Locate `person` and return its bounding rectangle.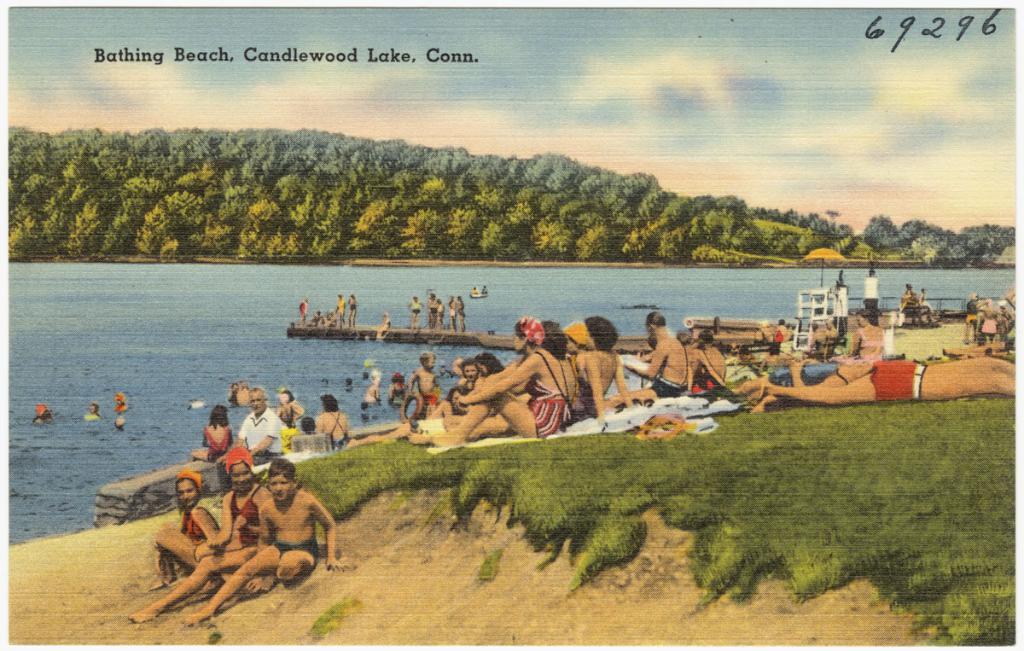
box=[119, 440, 275, 620].
